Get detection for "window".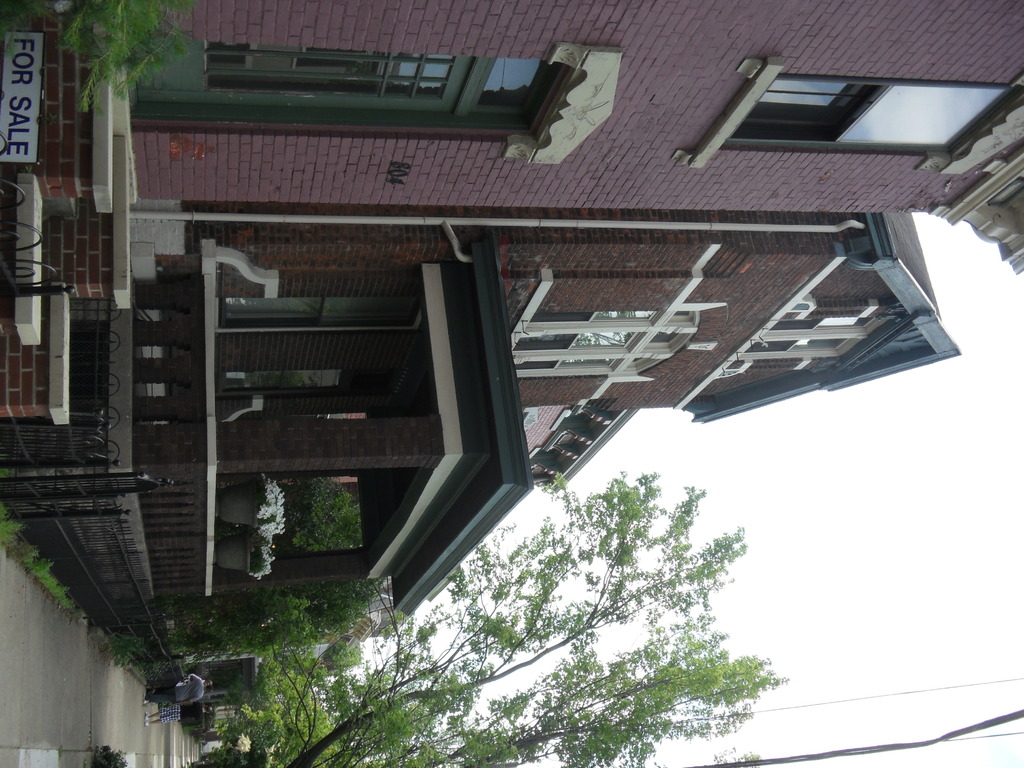
Detection: box(88, 39, 616, 200).
